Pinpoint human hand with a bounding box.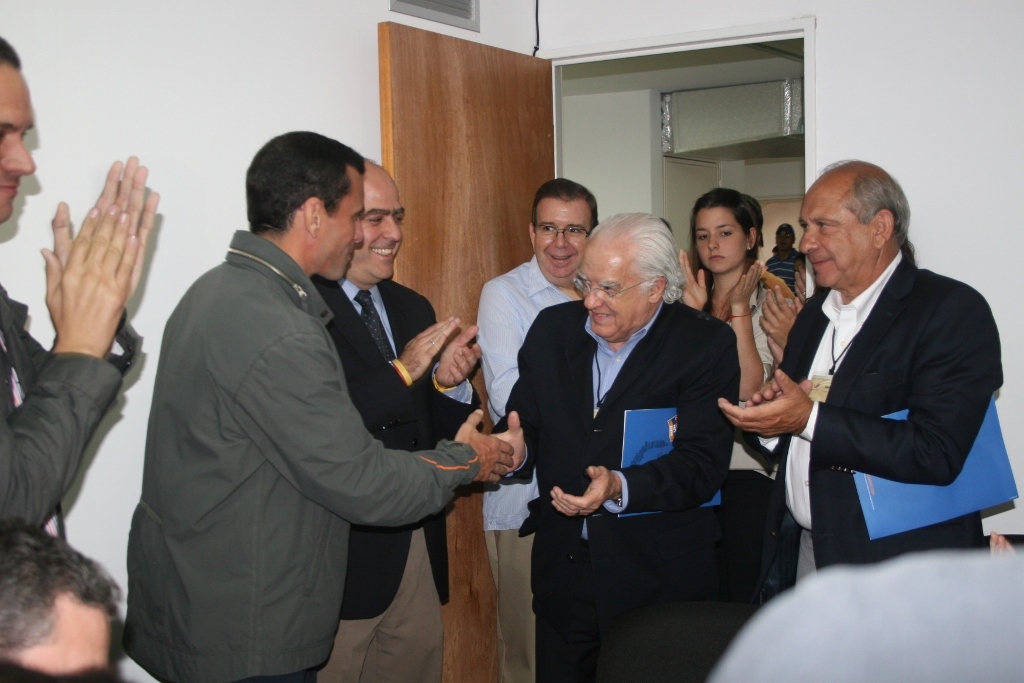
[38, 203, 140, 361].
